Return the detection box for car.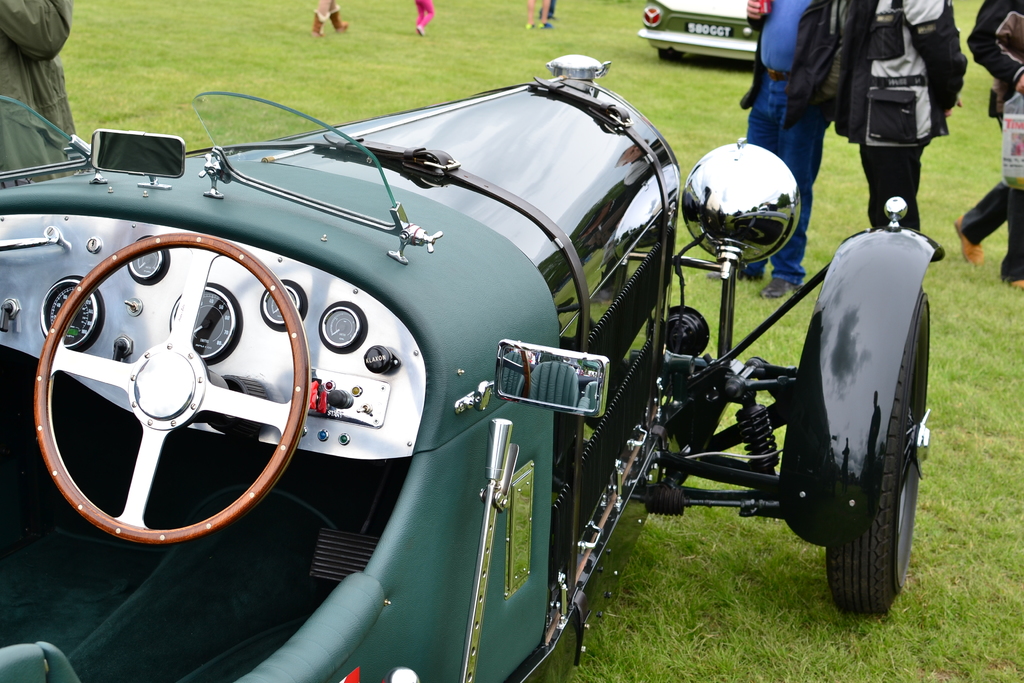
region(0, 52, 953, 682).
